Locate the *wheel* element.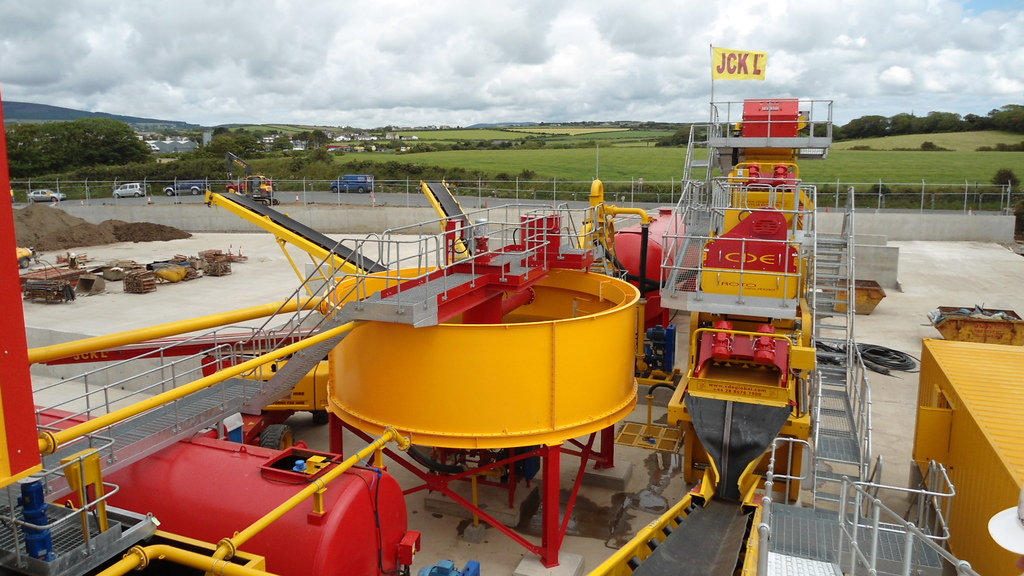
Element bbox: (193, 187, 196, 193).
